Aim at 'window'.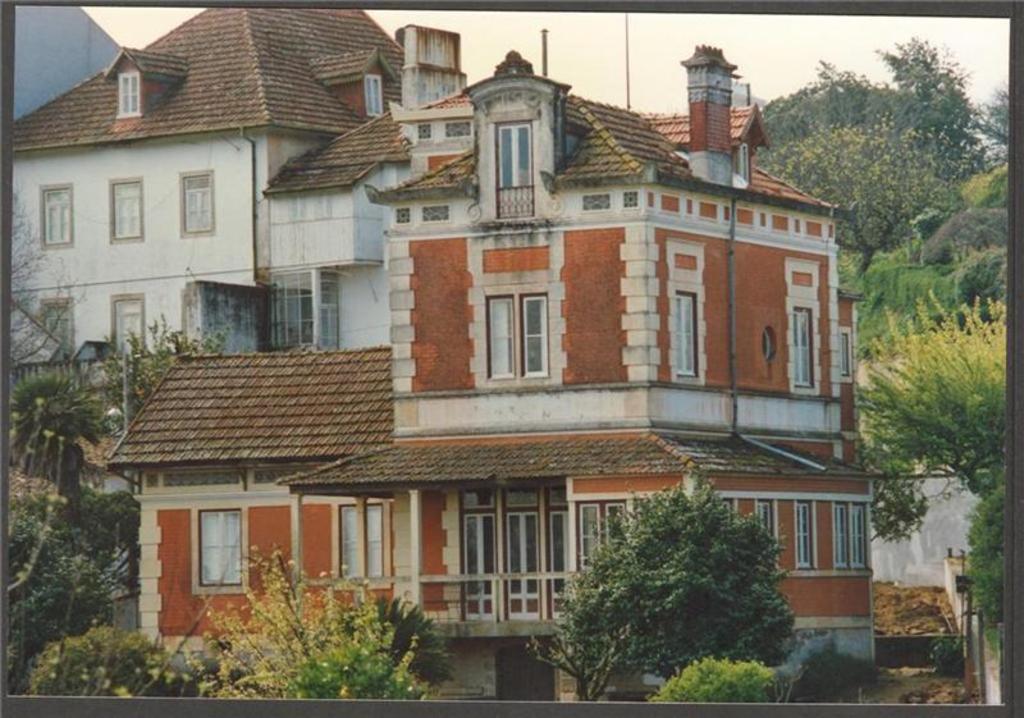
Aimed at 41,183,73,247.
